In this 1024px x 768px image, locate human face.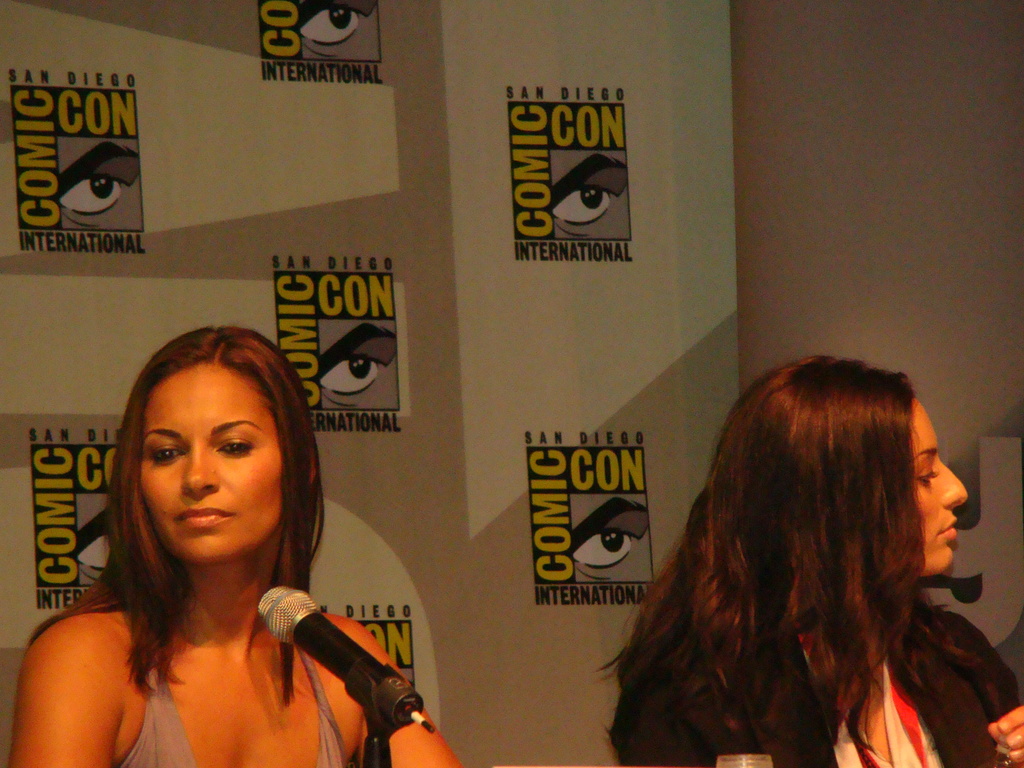
Bounding box: box=[77, 491, 116, 583].
